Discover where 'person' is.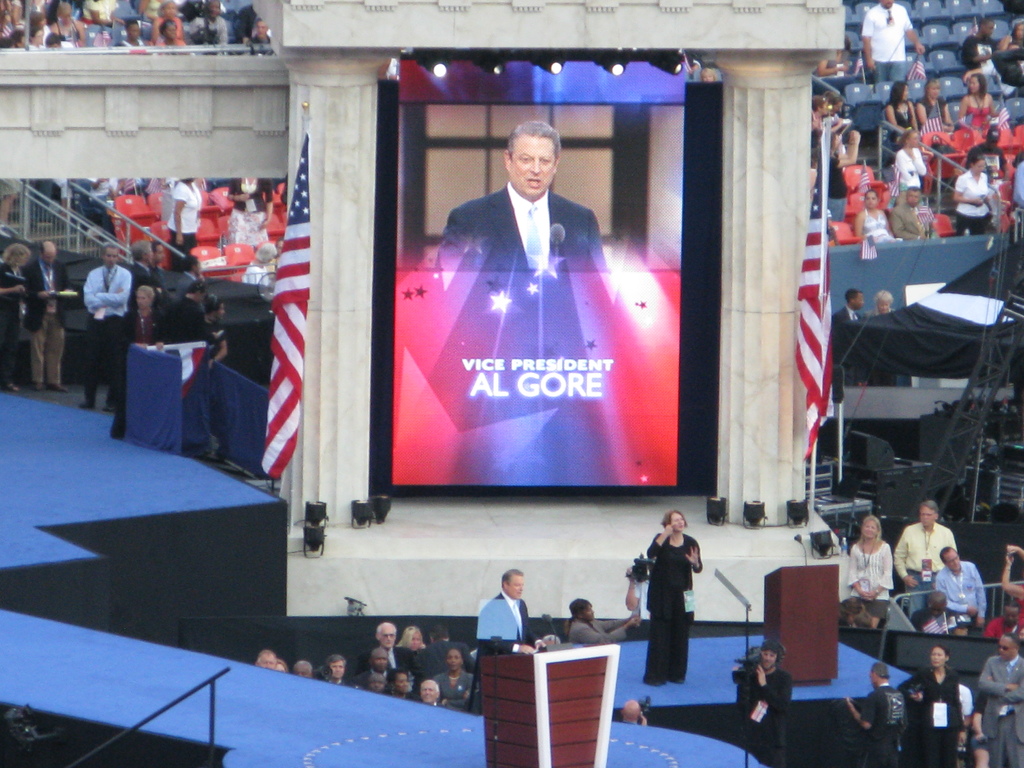
Discovered at crop(999, 534, 1023, 627).
